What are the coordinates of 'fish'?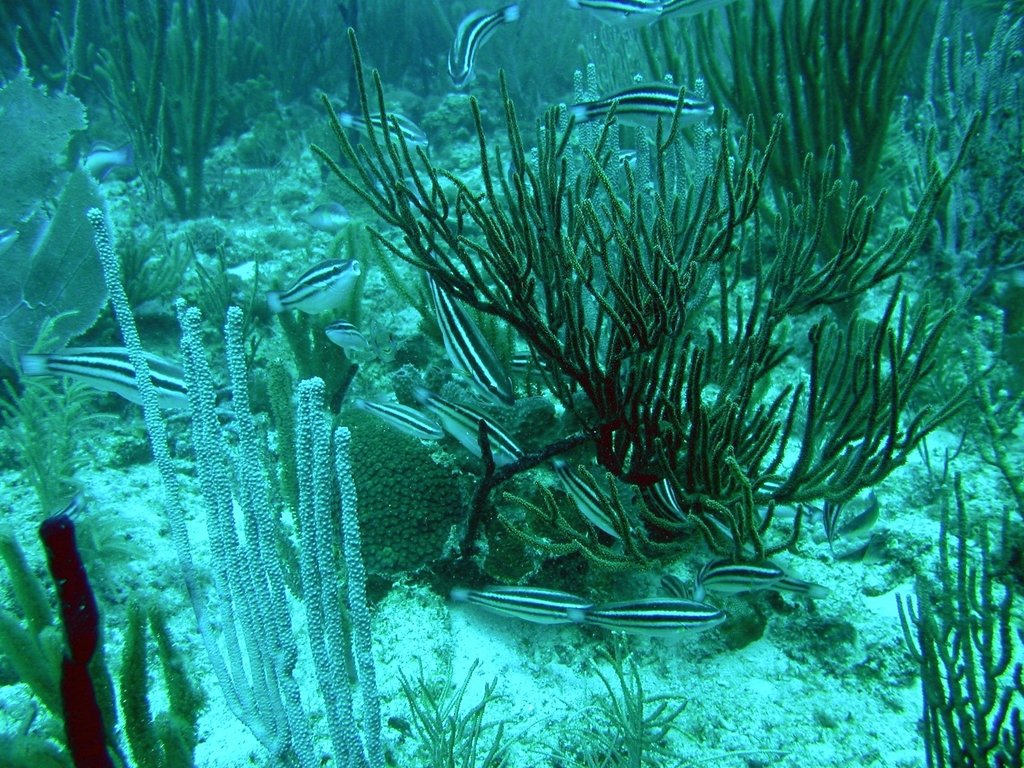
left=345, top=396, right=445, bottom=445.
